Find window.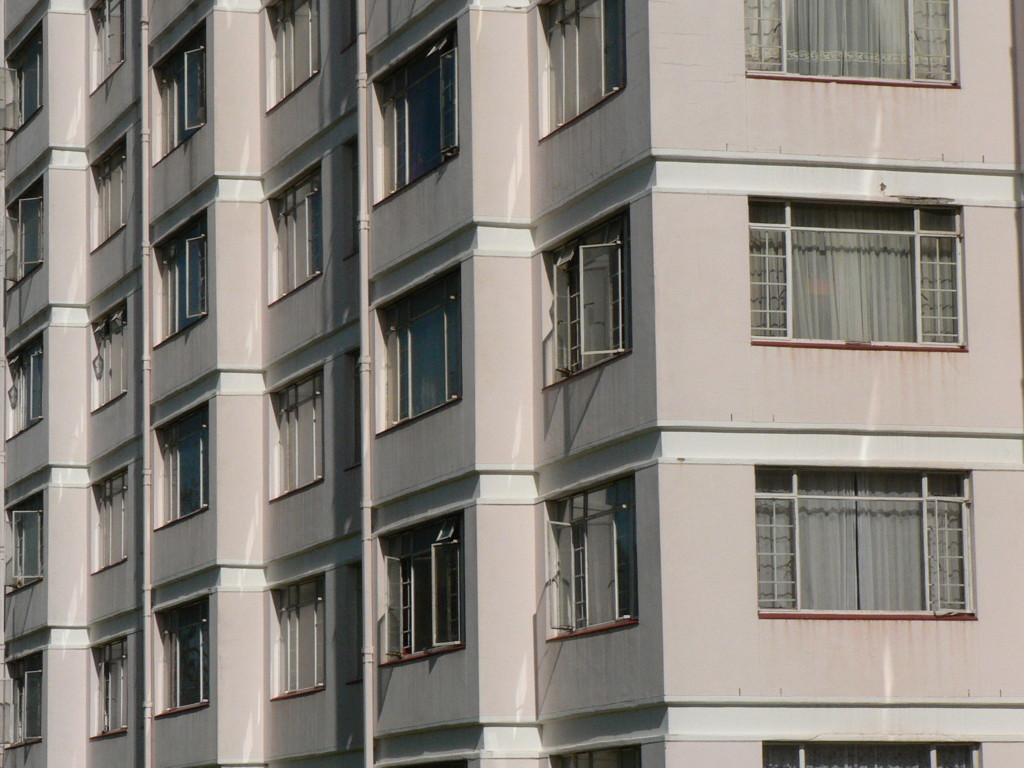
bbox(373, 265, 459, 437).
